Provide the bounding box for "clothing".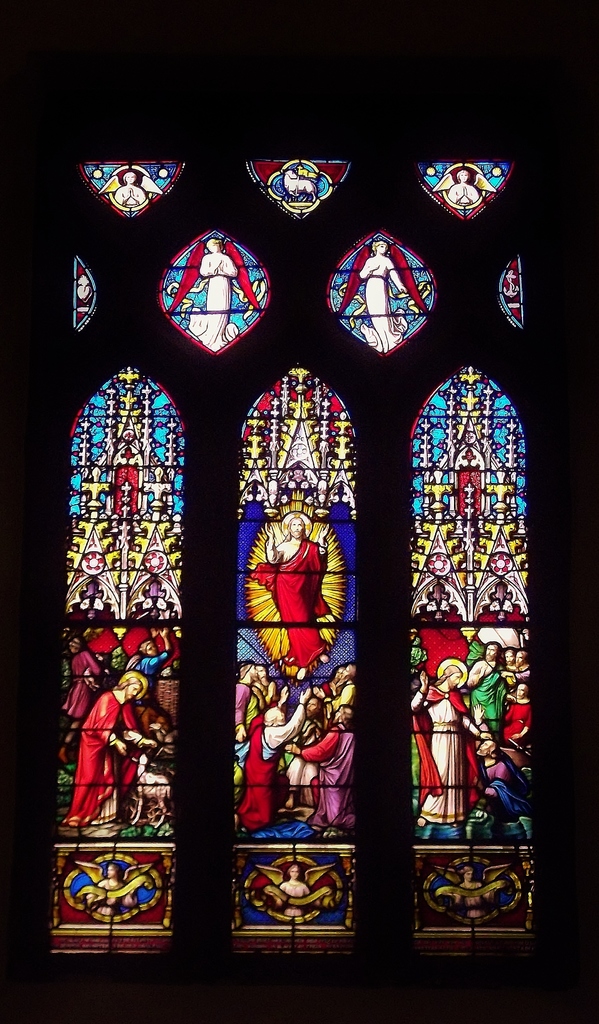
locate(61, 691, 145, 829).
